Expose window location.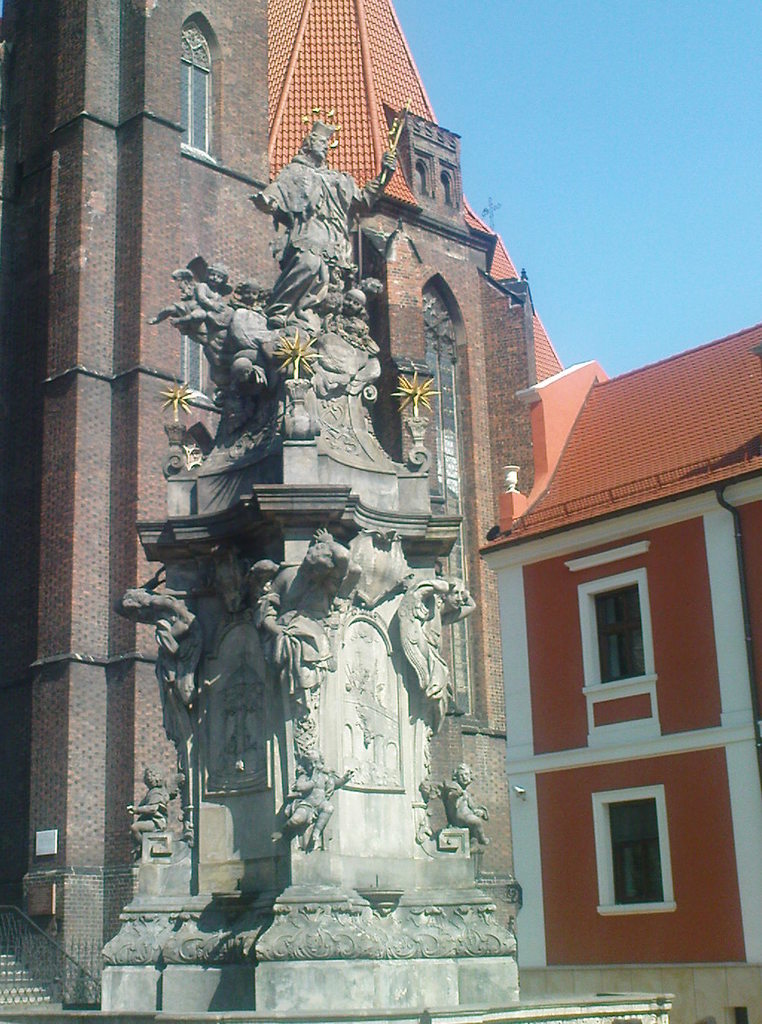
Exposed at {"x1": 595, "y1": 766, "x2": 694, "y2": 935}.
